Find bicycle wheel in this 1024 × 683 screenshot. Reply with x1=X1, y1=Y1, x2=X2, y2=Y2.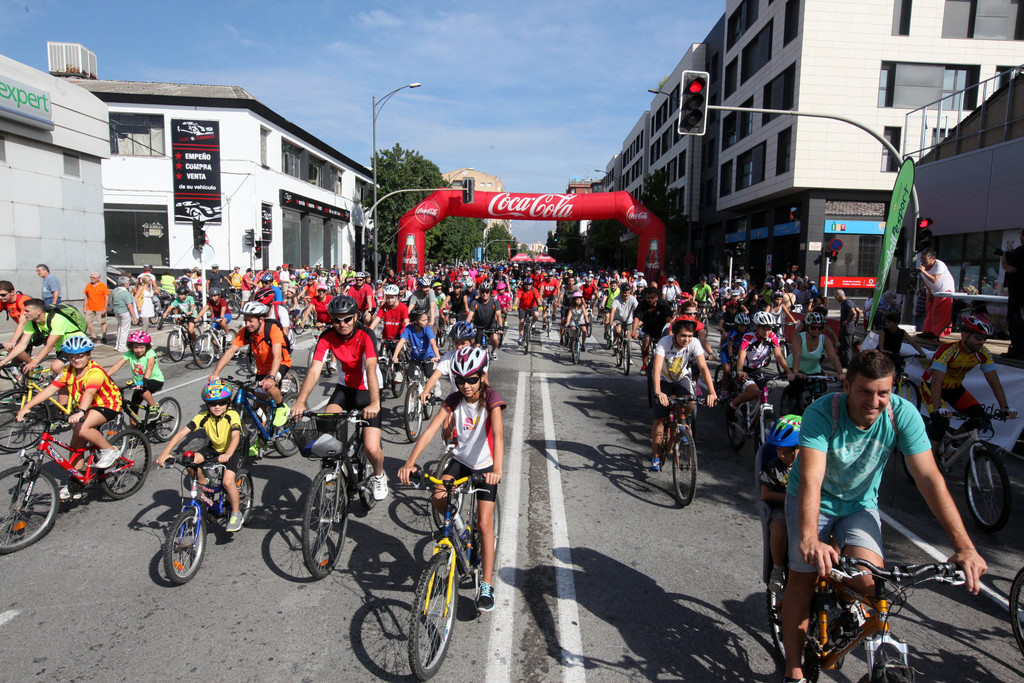
x1=216, y1=328, x2=234, y2=356.
